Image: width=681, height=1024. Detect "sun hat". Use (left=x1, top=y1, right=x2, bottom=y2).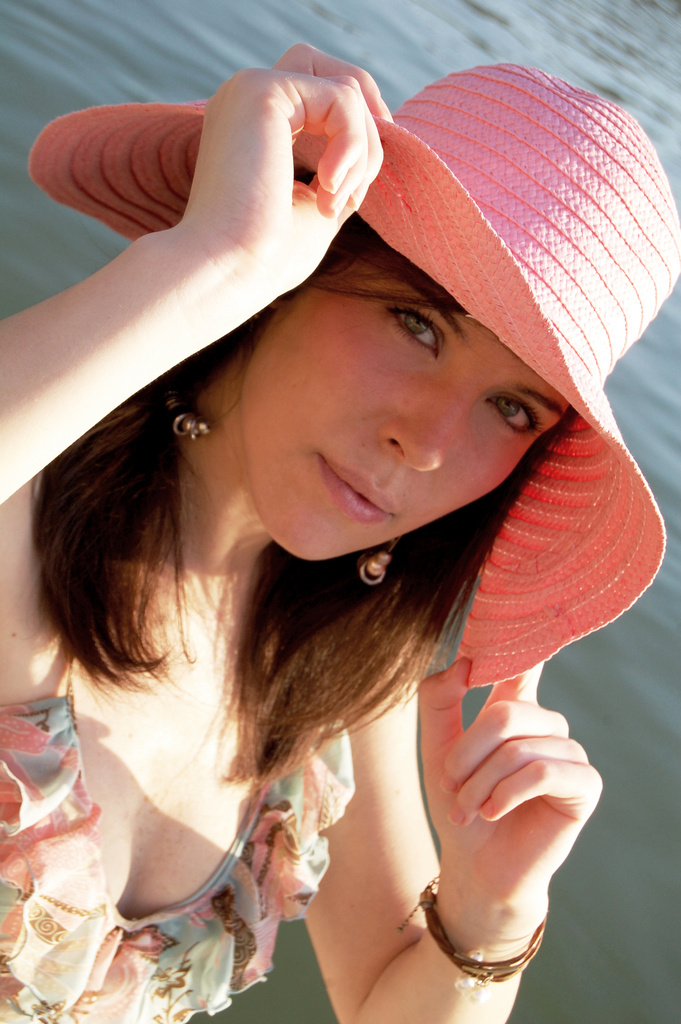
(left=27, top=47, right=680, bottom=698).
